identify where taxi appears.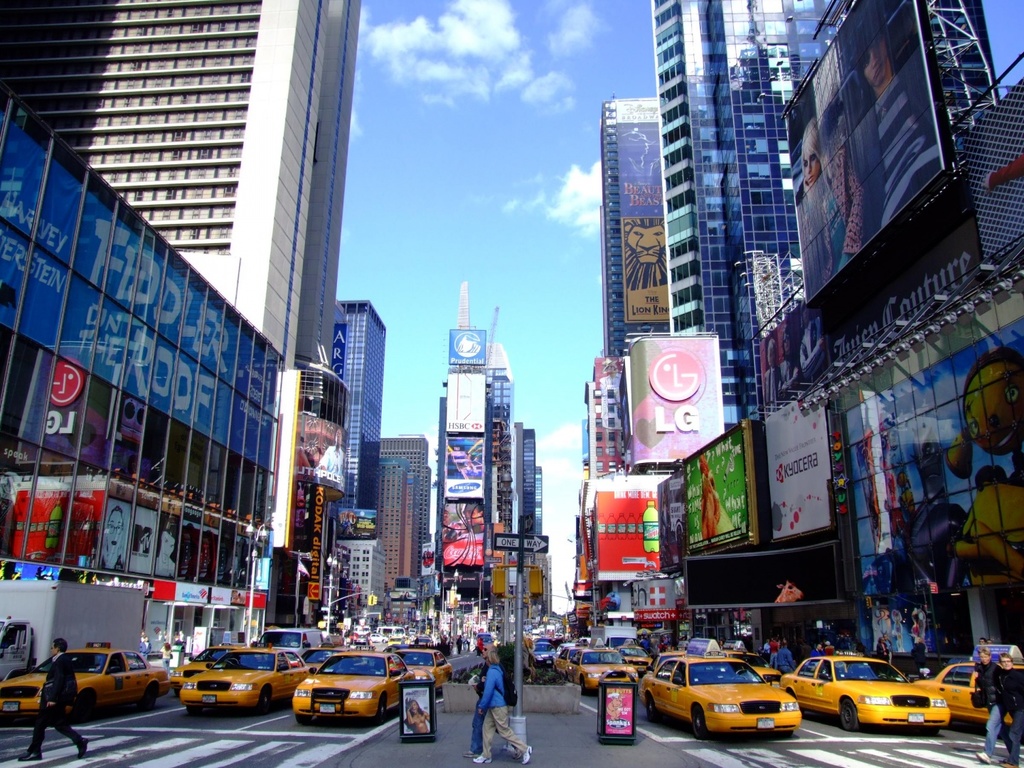
Appears at bbox(177, 642, 309, 714).
